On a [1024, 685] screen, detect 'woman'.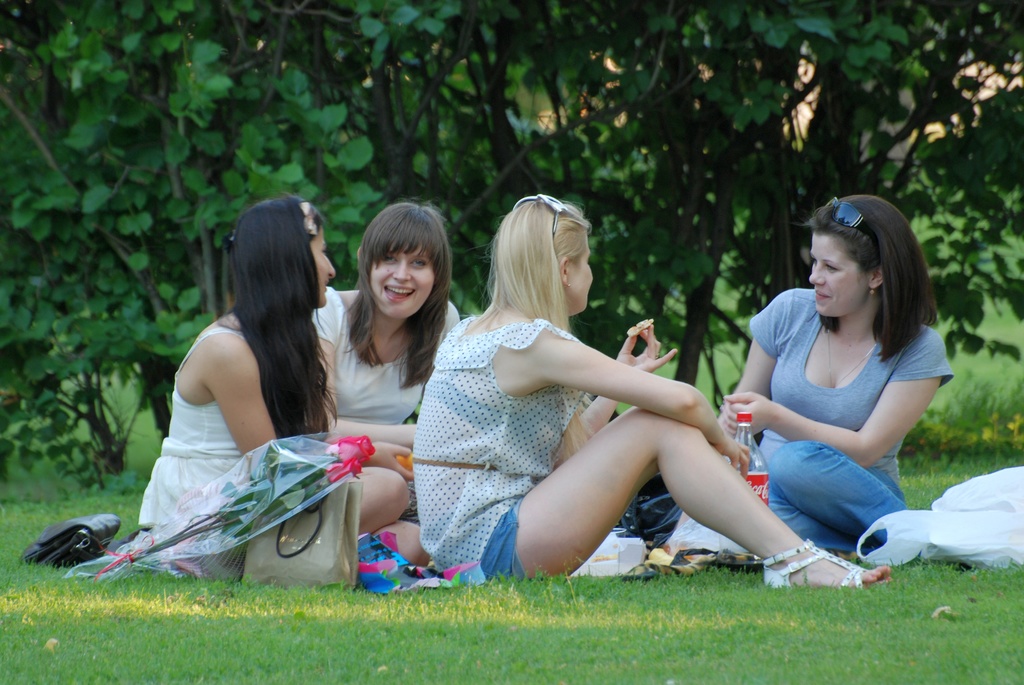
<bbox>314, 195, 465, 528</bbox>.
